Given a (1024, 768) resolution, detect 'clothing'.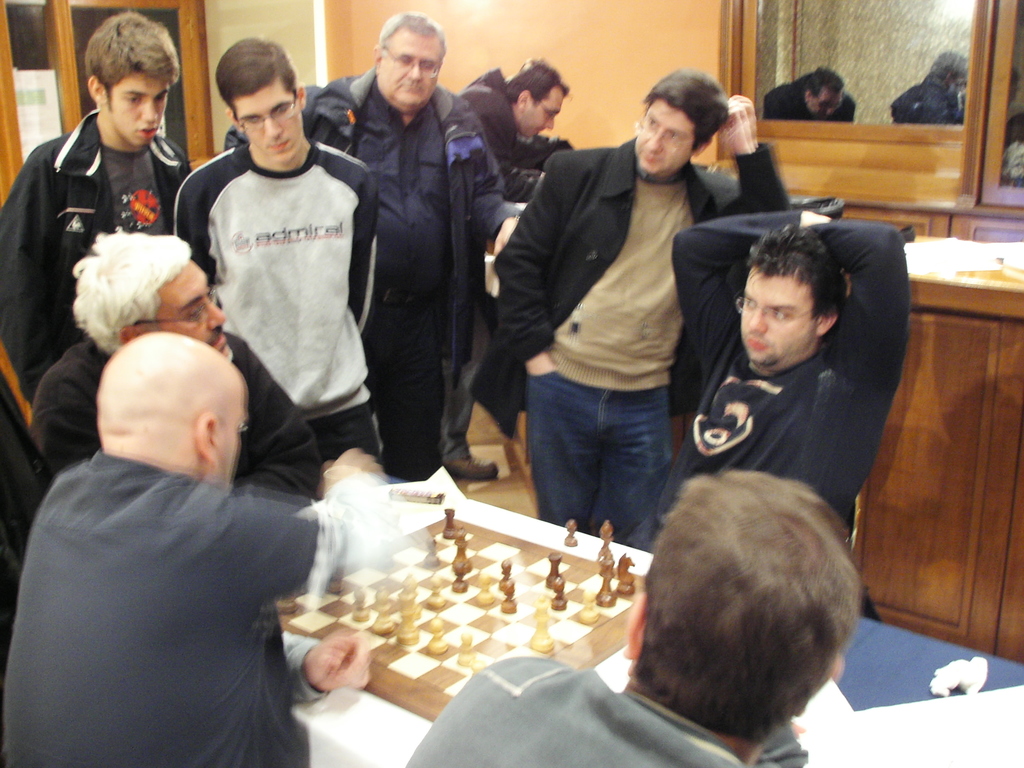
{"x1": 406, "y1": 659, "x2": 812, "y2": 767}.
